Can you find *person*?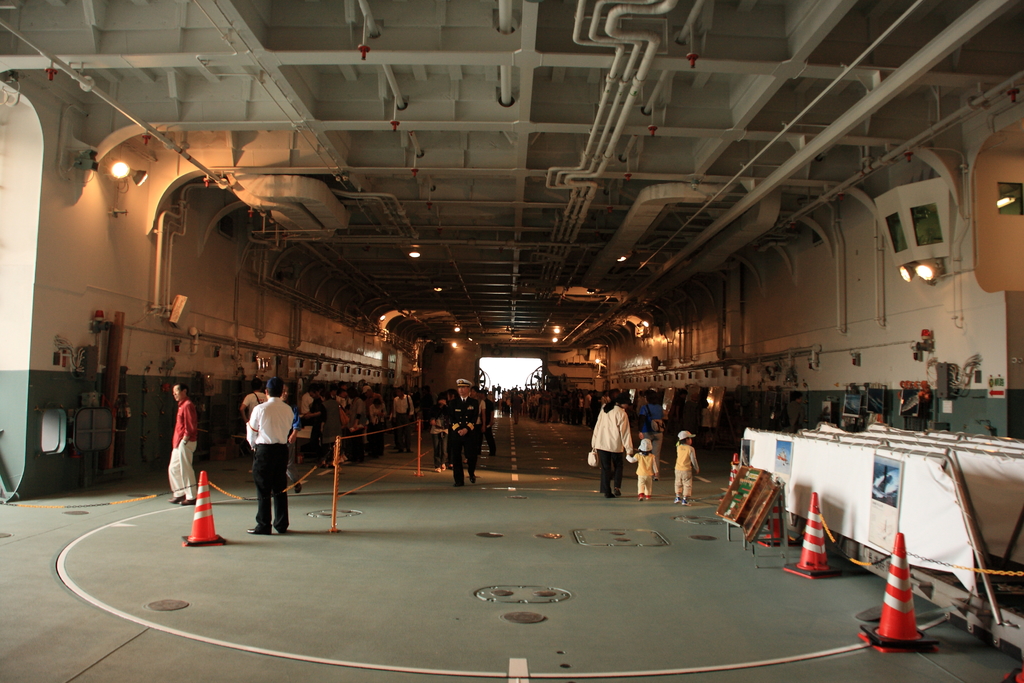
Yes, bounding box: Rect(480, 390, 495, 457).
